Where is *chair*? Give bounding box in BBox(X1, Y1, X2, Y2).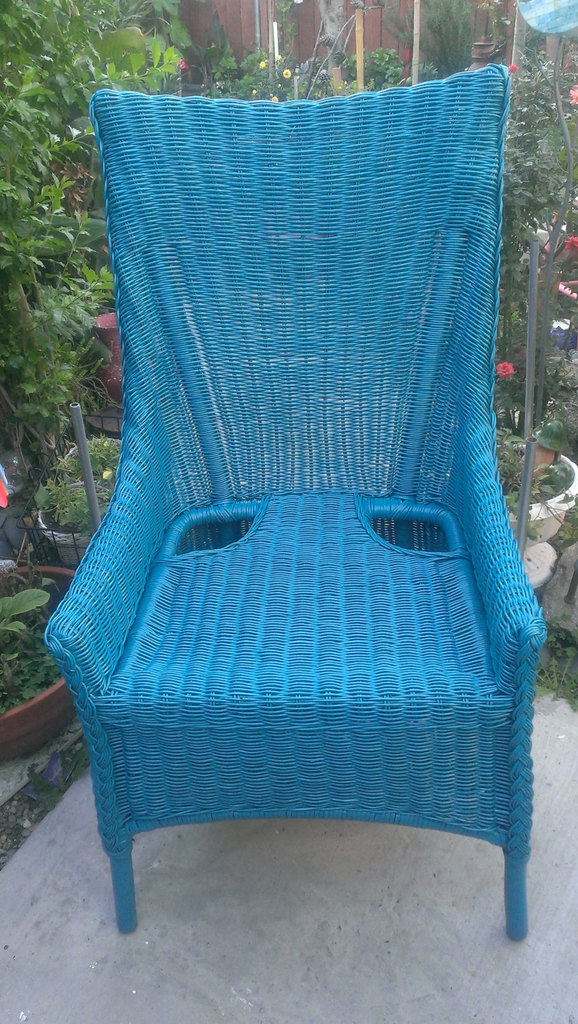
BBox(60, 44, 576, 1020).
